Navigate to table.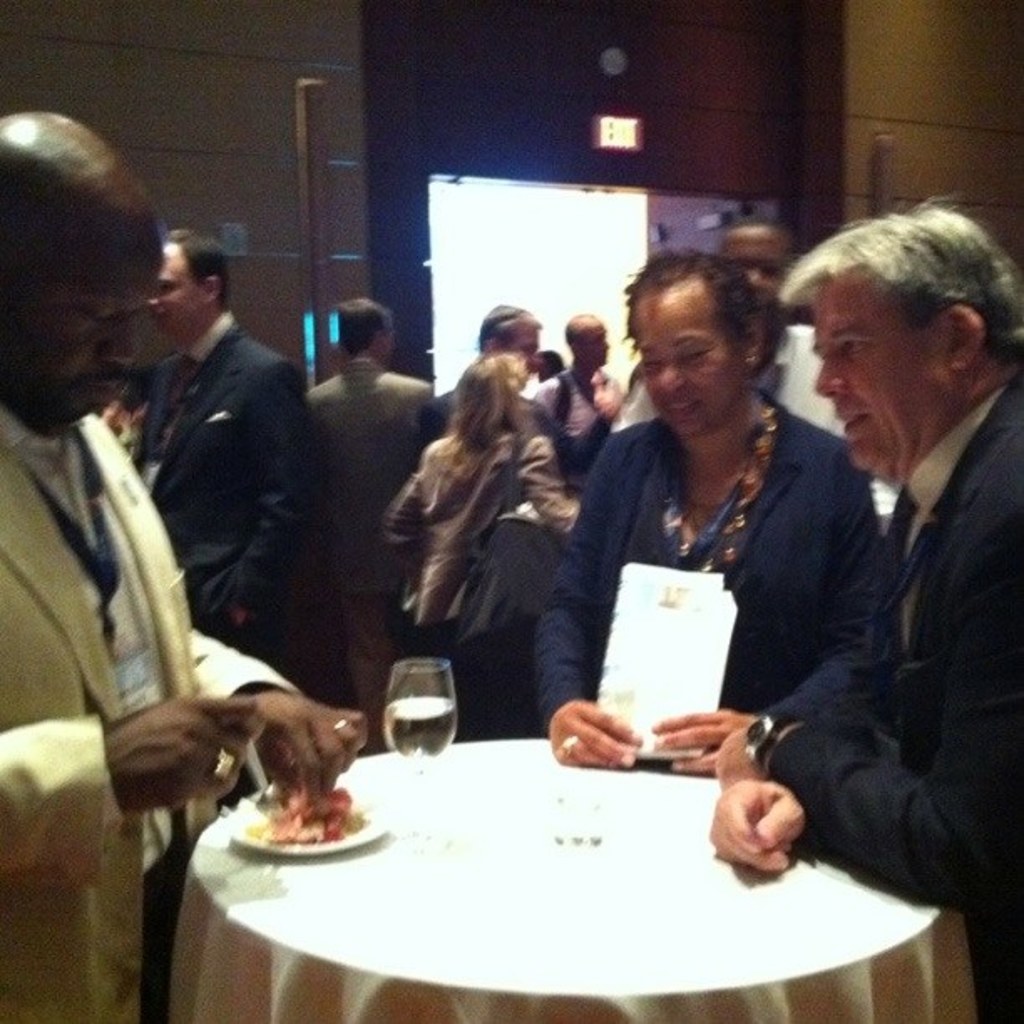
Navigation target: x1=151, y1=703, x2=899, y2=1019.
